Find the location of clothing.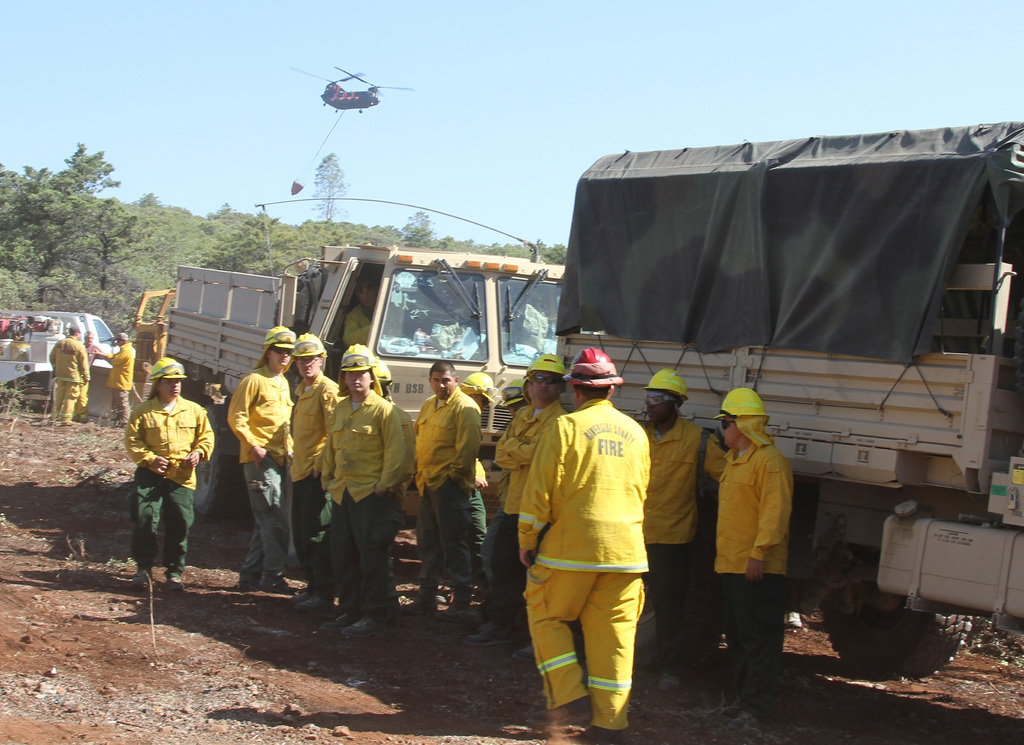
Location: crop(236, 370, 280, 580).
